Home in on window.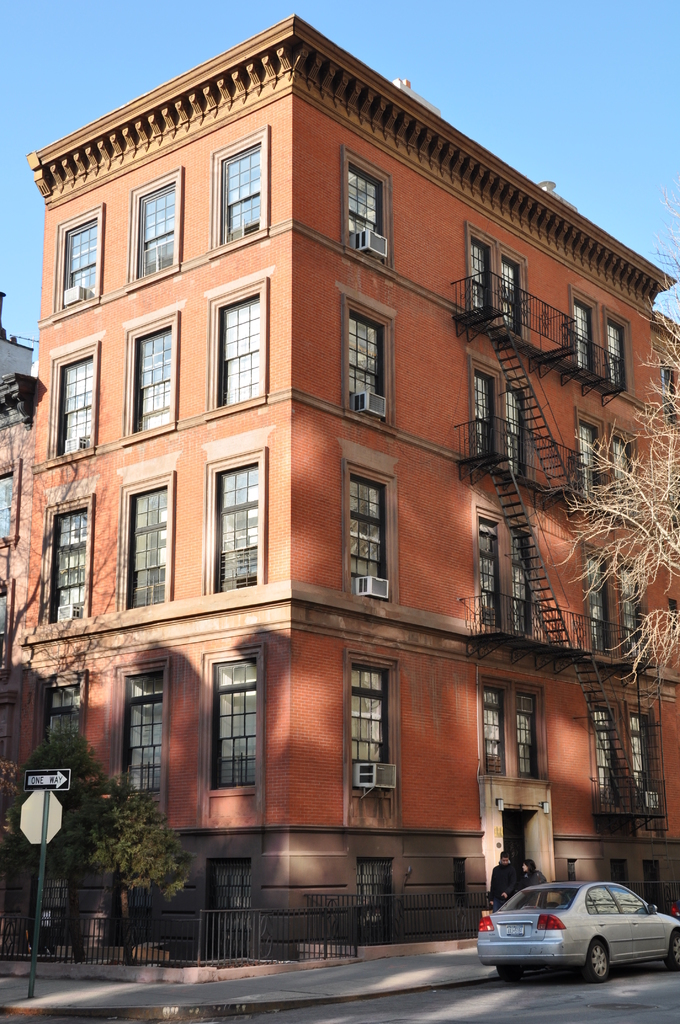
Homed in at x1=120 y1=671 x2=166 y2=833.
